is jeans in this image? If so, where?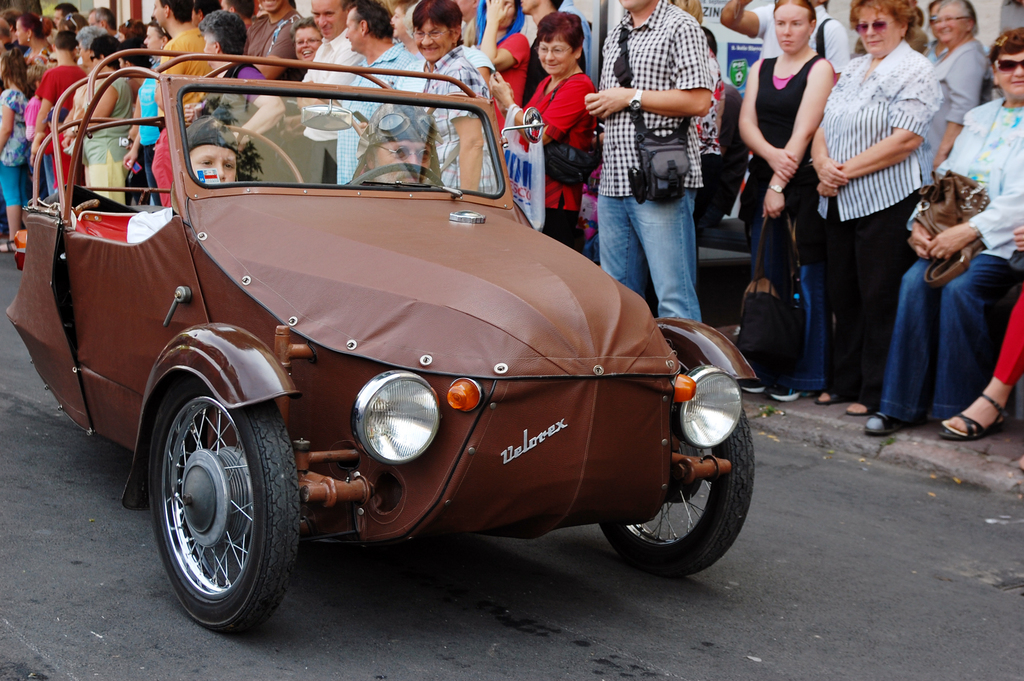
Yes, at box(883, 253, 1022, 422).
